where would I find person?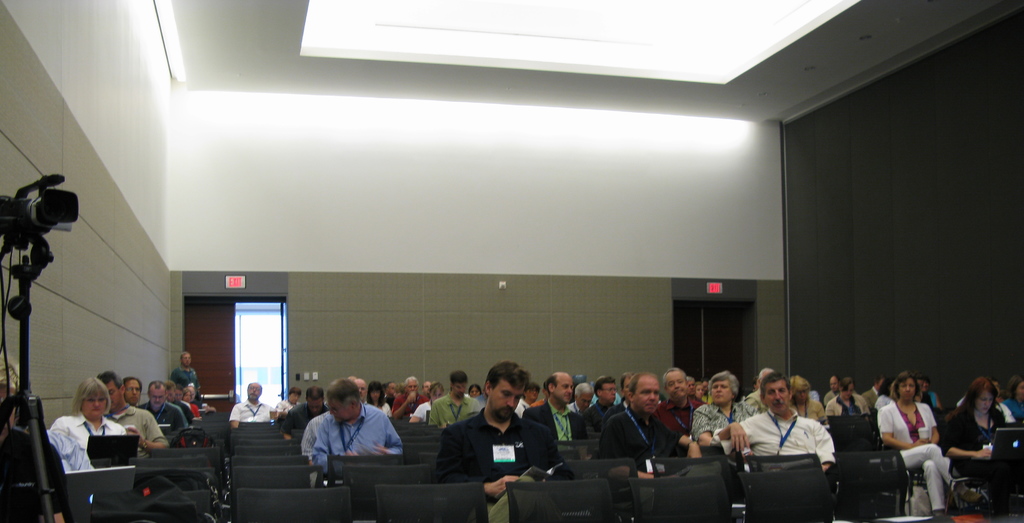
At (0,354,79,522).
